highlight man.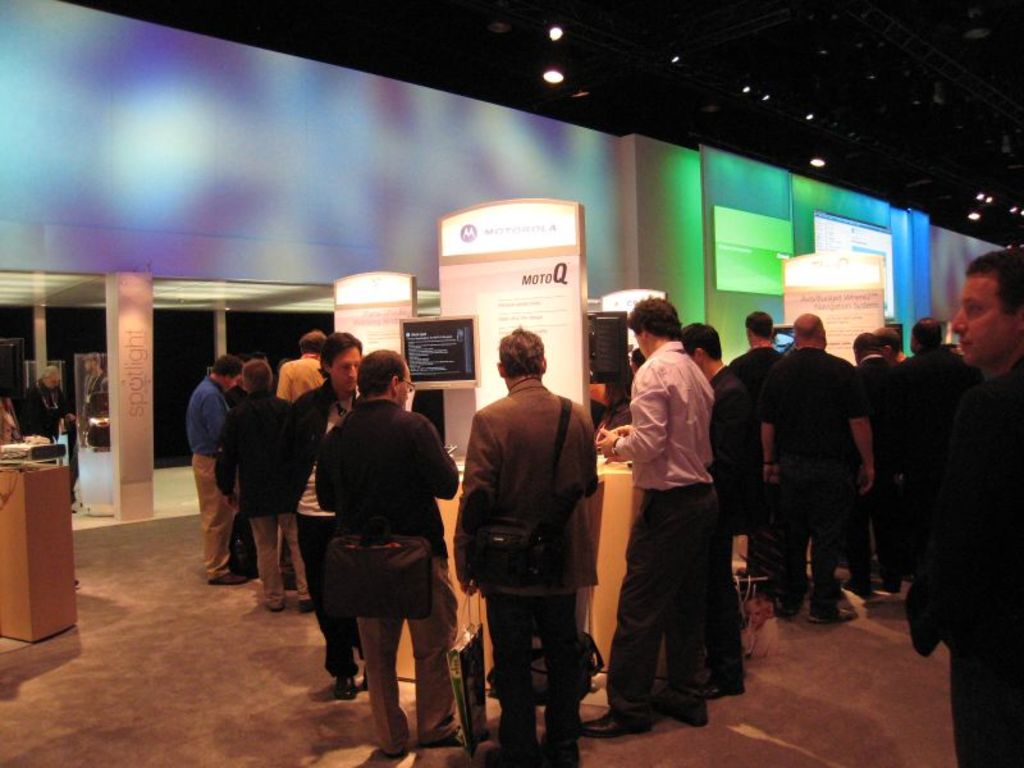
Highlighted region: [677, 323, 756, 704].
